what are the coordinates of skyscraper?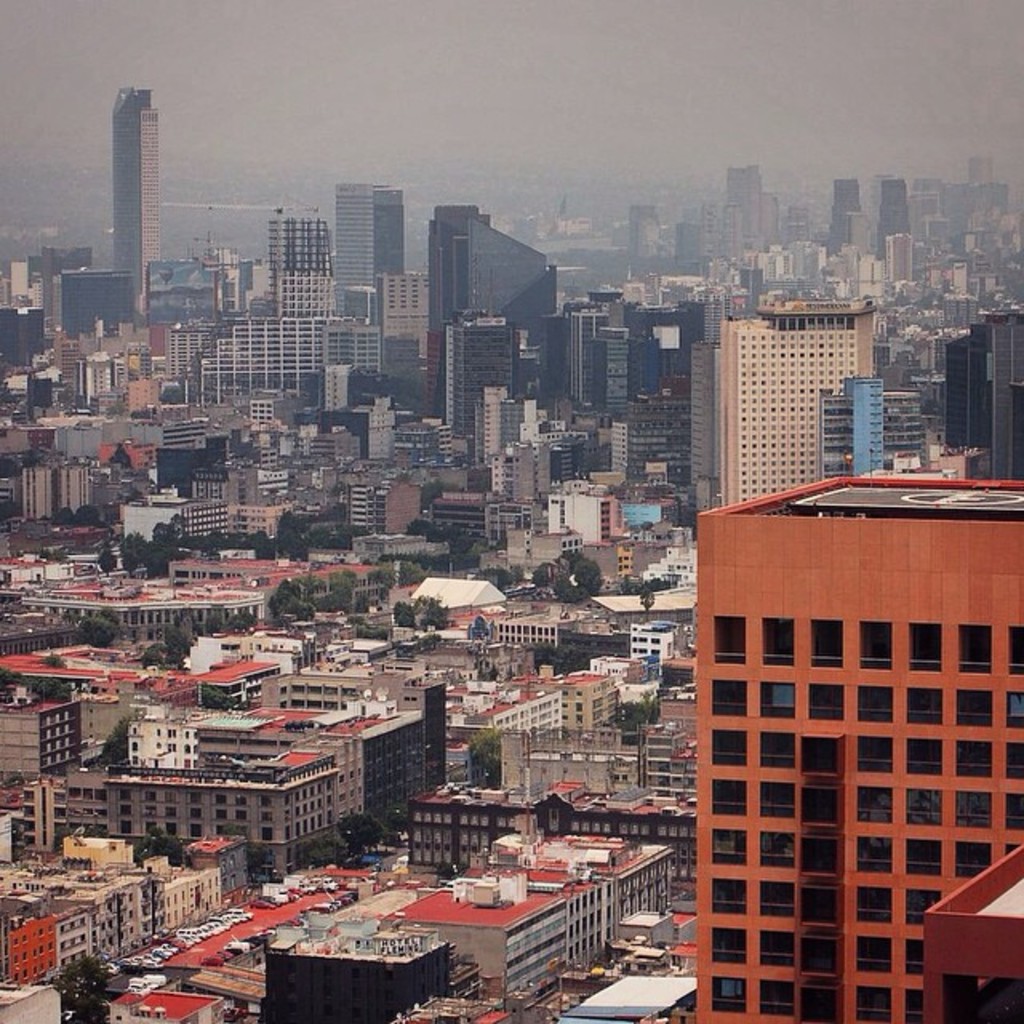
pyautogui.locateOnScreen(442, 299, 528, 446).
